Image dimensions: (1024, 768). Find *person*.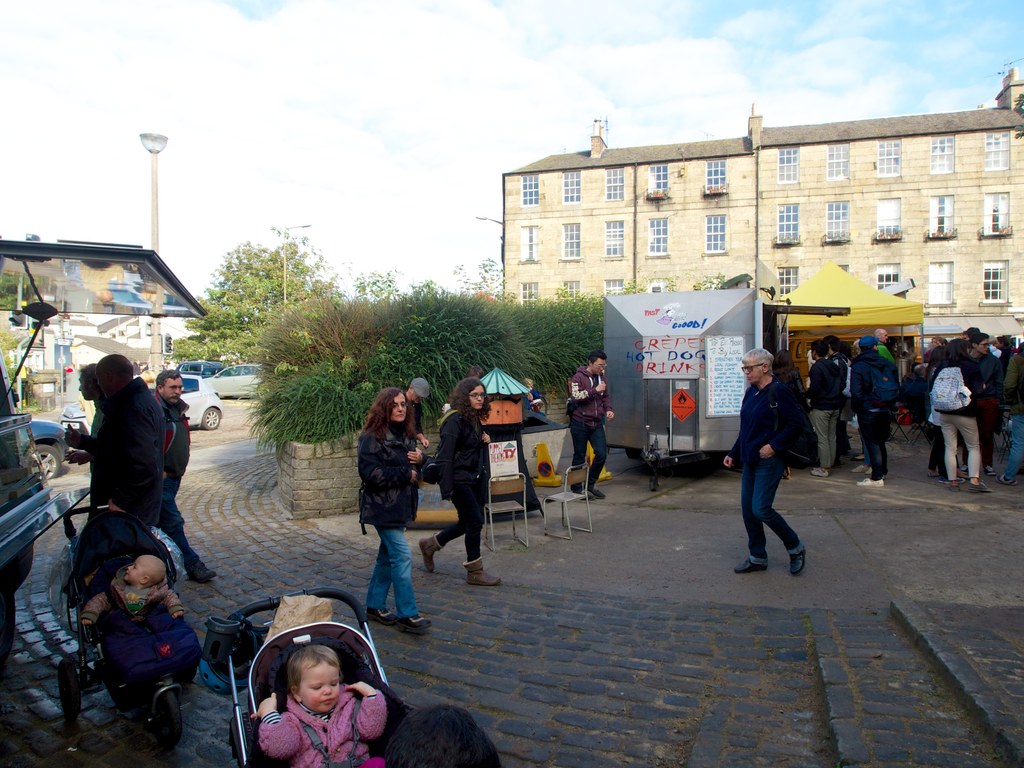
253:637:392:767.
